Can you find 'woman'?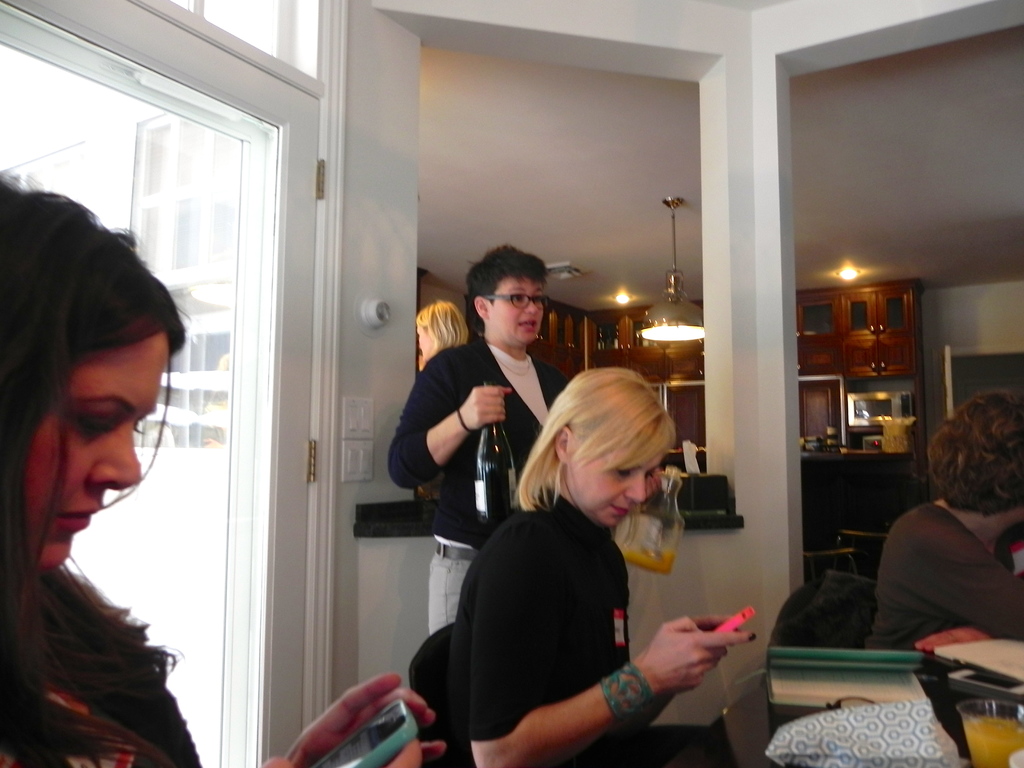
Yes, bounding box: crop(412, 296, 472, 366).
